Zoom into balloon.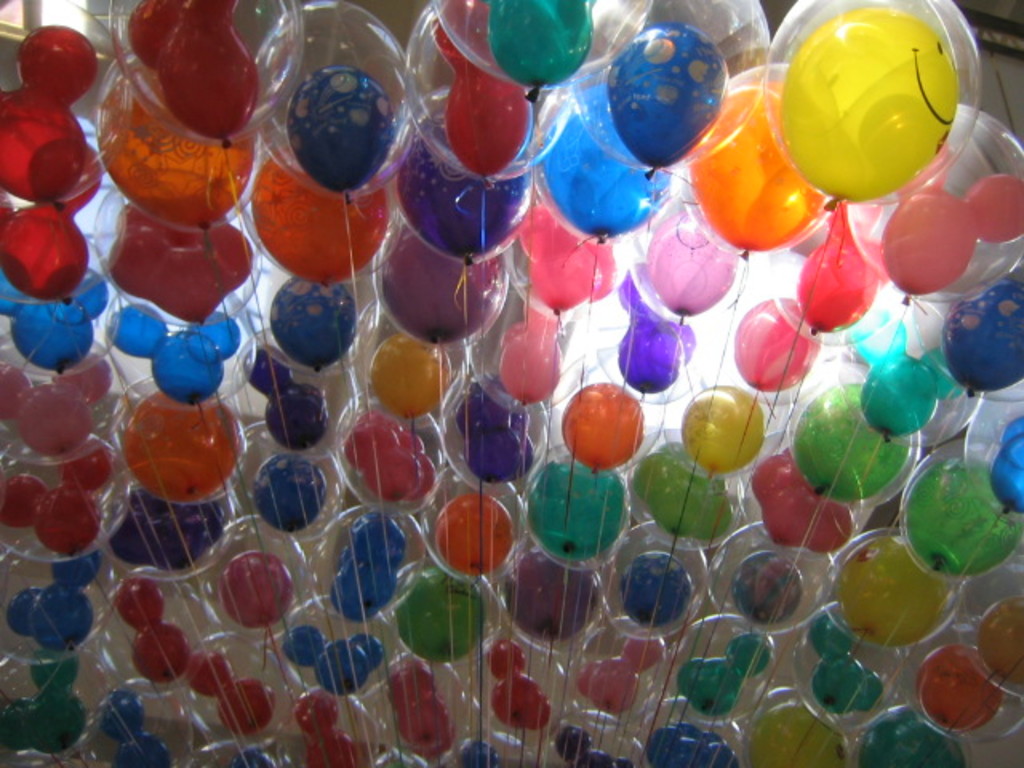
Zoom target: crop(0, 534, 115, 659).
